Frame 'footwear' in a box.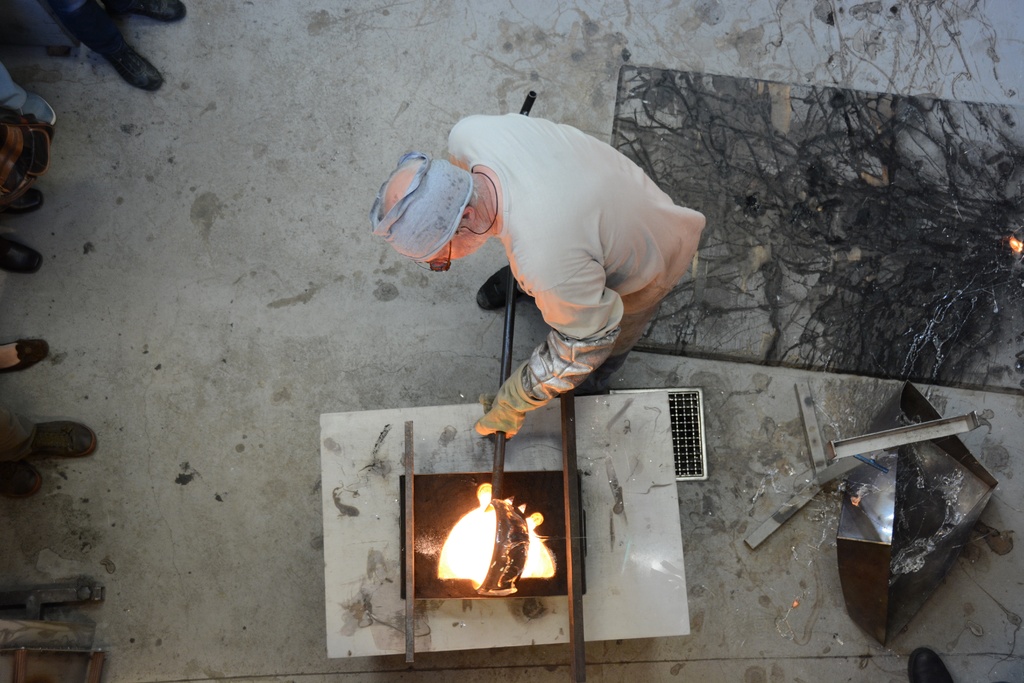
l=31, t=417, r=97, b=461.
